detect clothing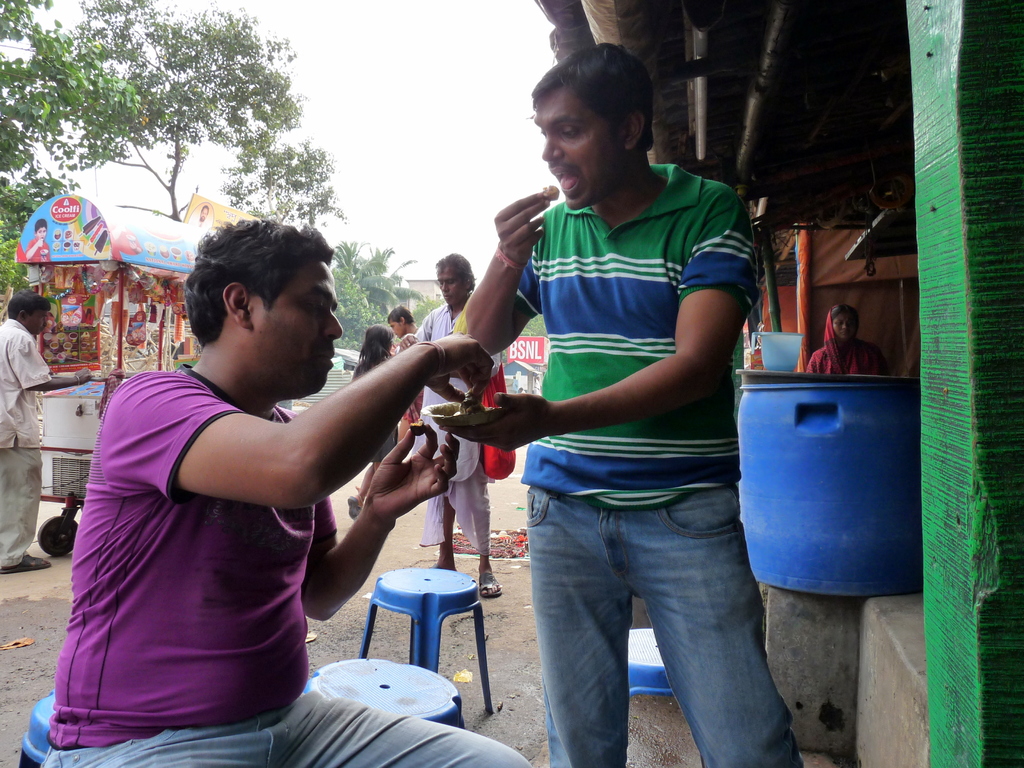
x1=480, y1=176, x2=813, y2=767
